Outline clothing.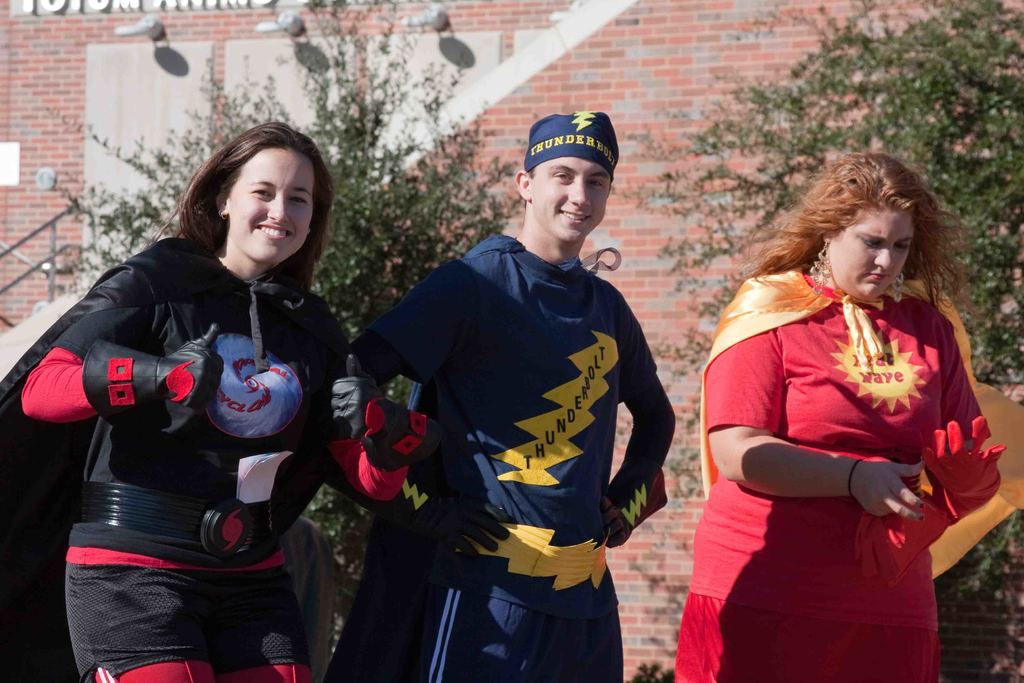
Outline: locate(40, 191, 337, 641).
